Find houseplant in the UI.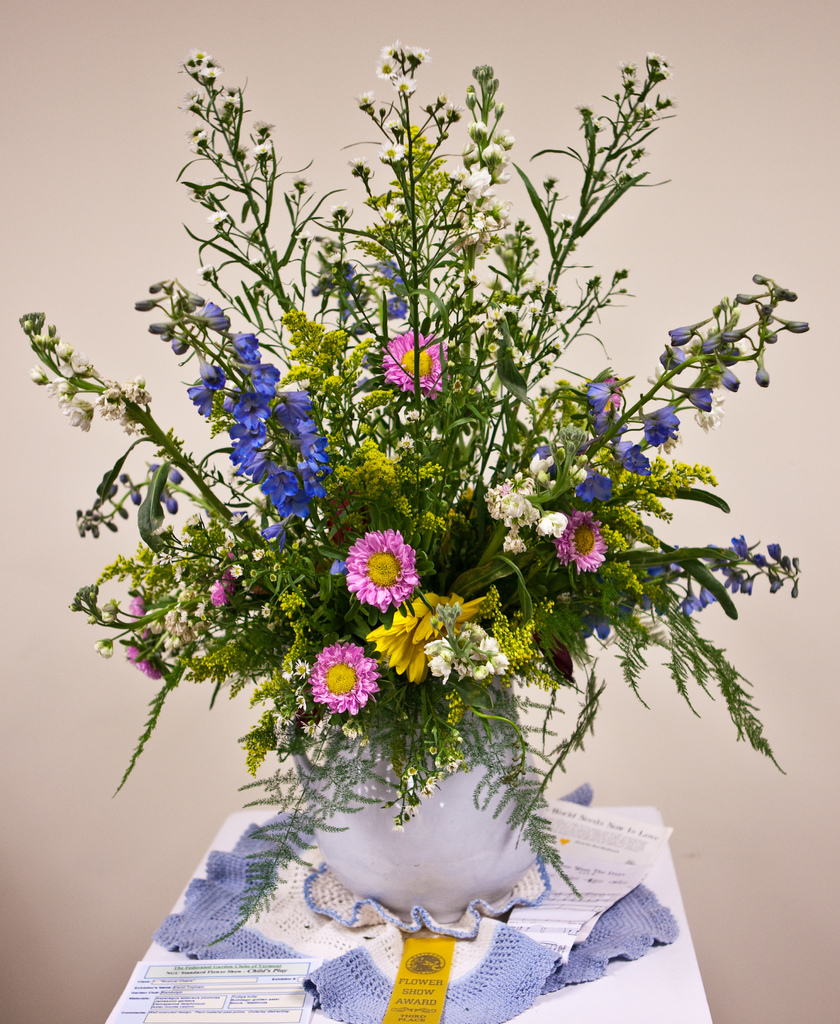
UI element at crop(1, 33, 818, 949).
